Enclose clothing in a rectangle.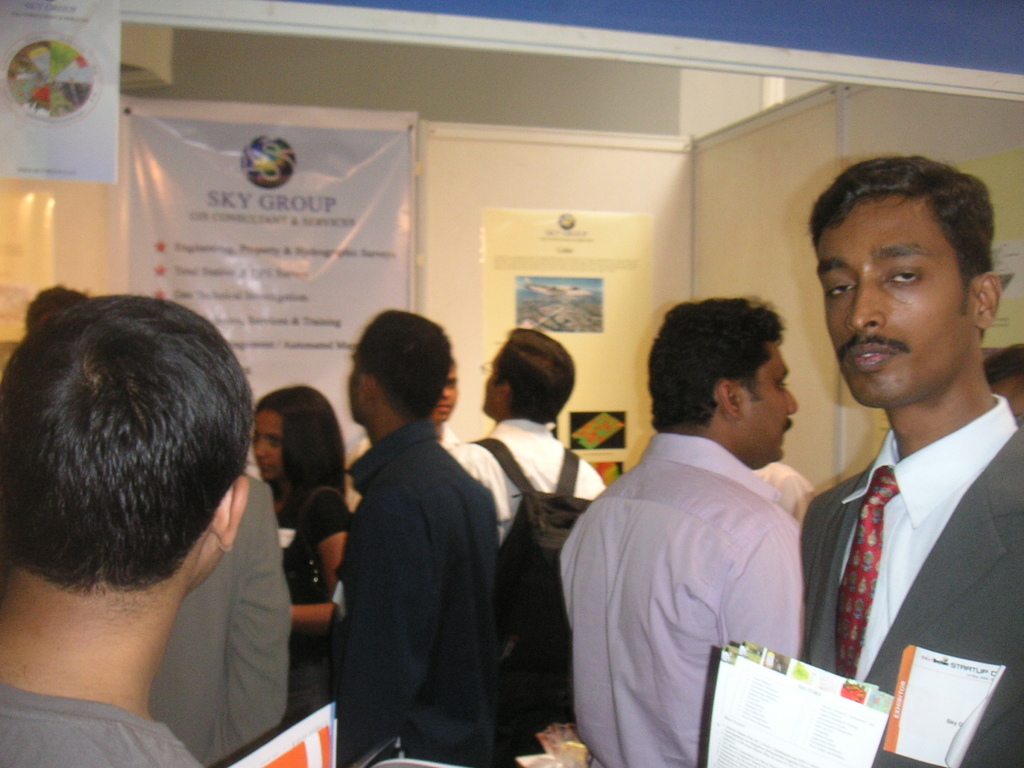
box(277, 477, 344, 725).
